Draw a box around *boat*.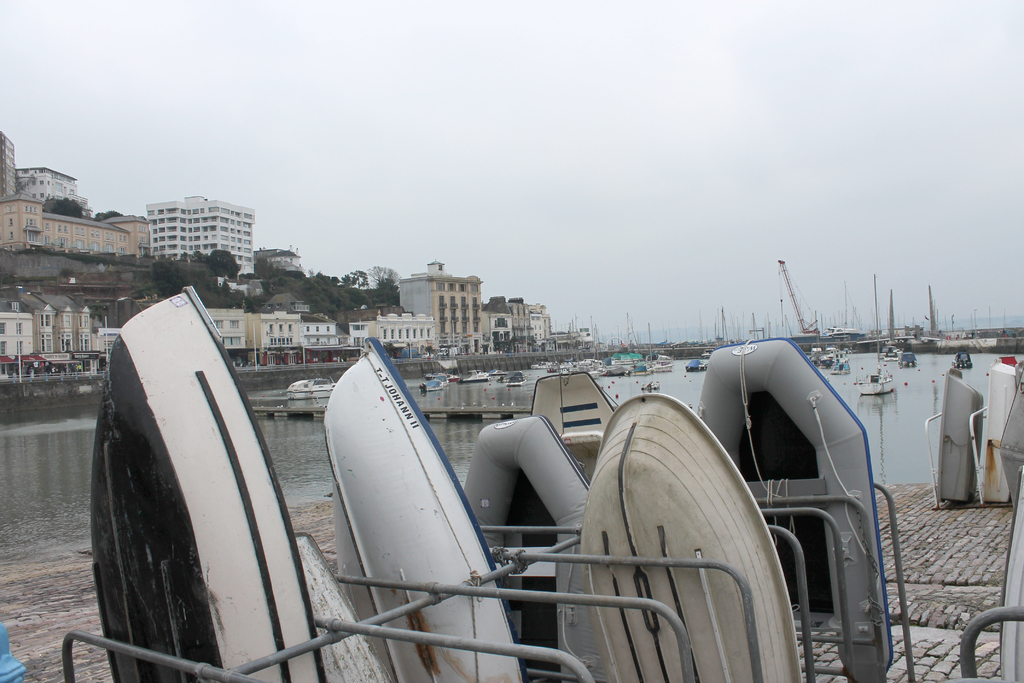
Rect(572, 388, 804, 682).
